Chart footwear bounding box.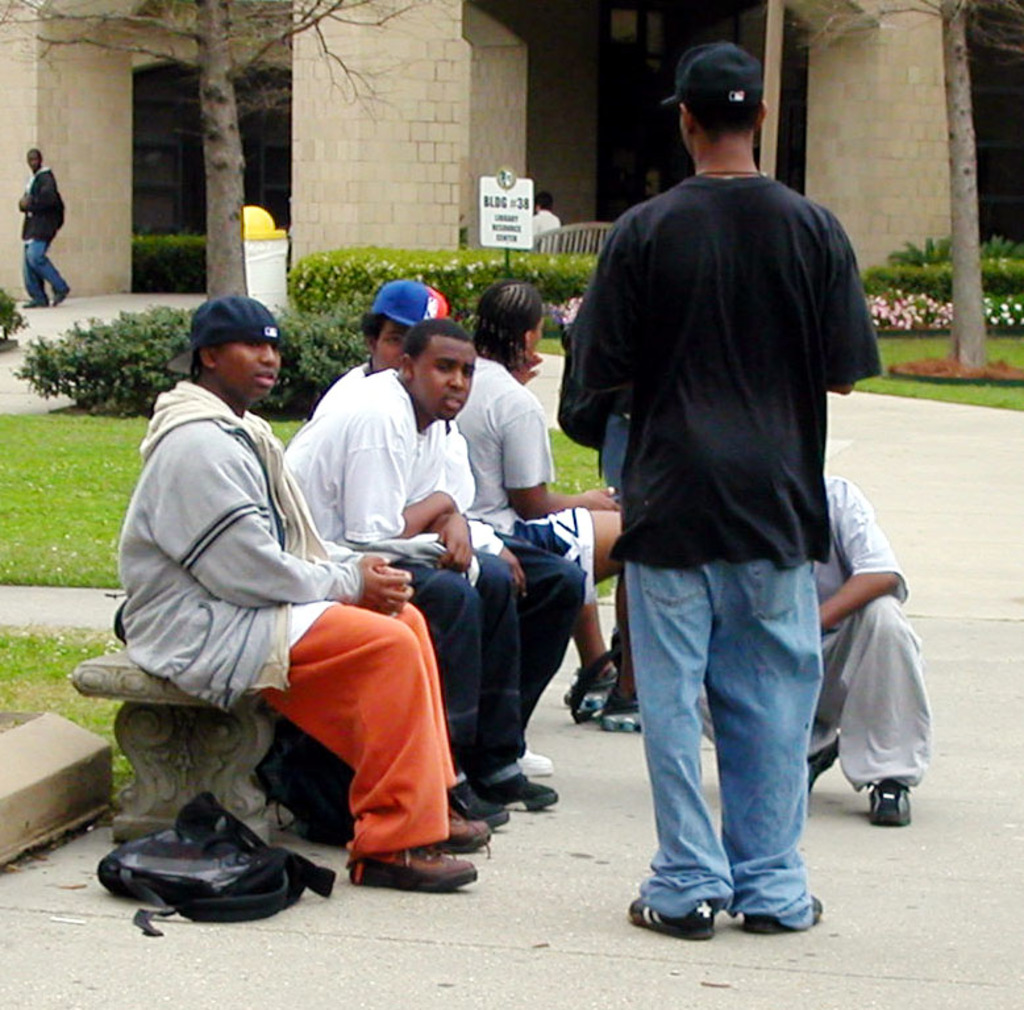
Charted: (632,901,716,947).
